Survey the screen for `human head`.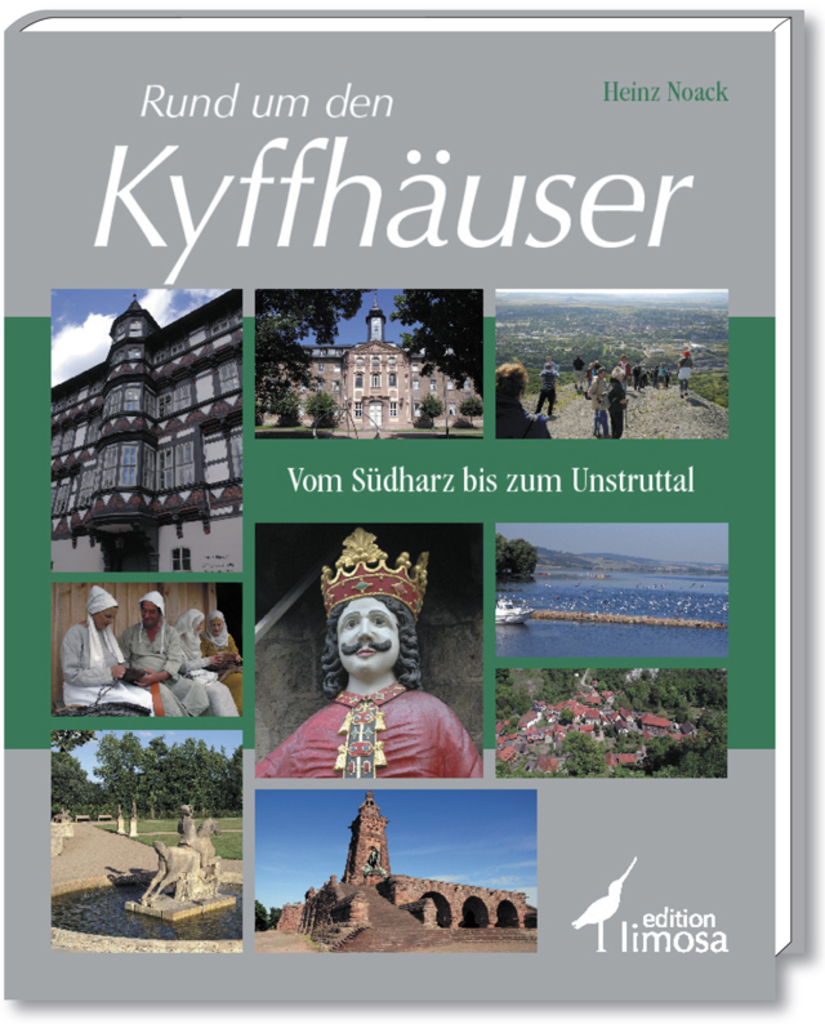
Survey found: 138, 586, 165, 628.
